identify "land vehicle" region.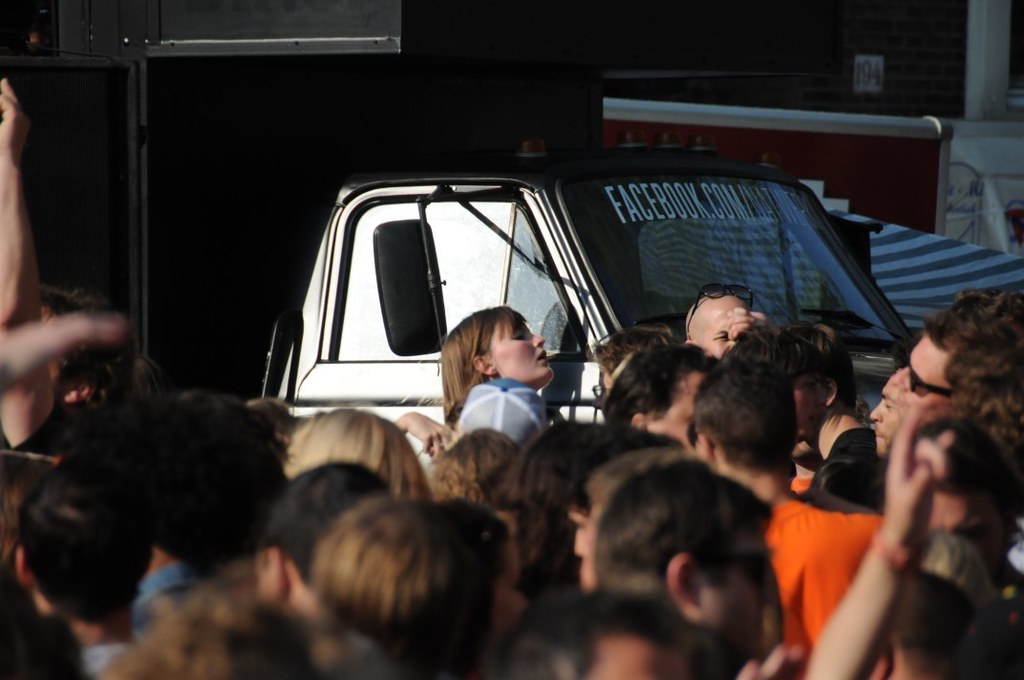
Region: bbox(246, 109, 953, 557).
